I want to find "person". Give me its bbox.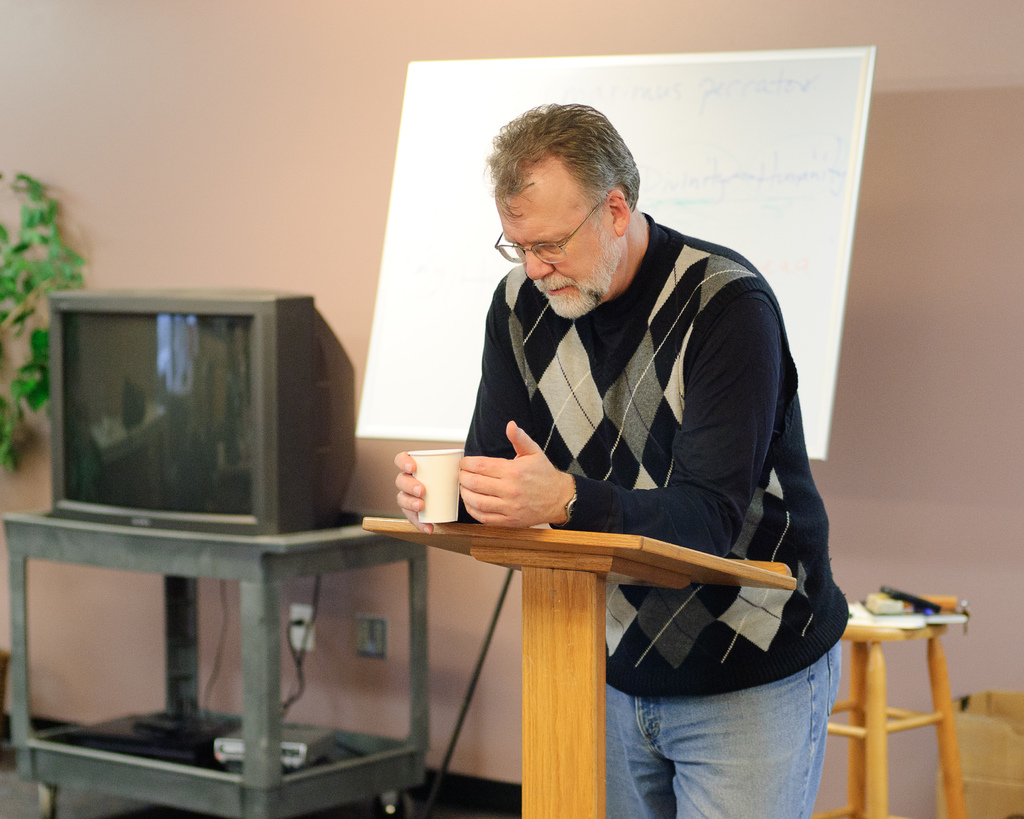
<box>397,93,819,786</box>.
